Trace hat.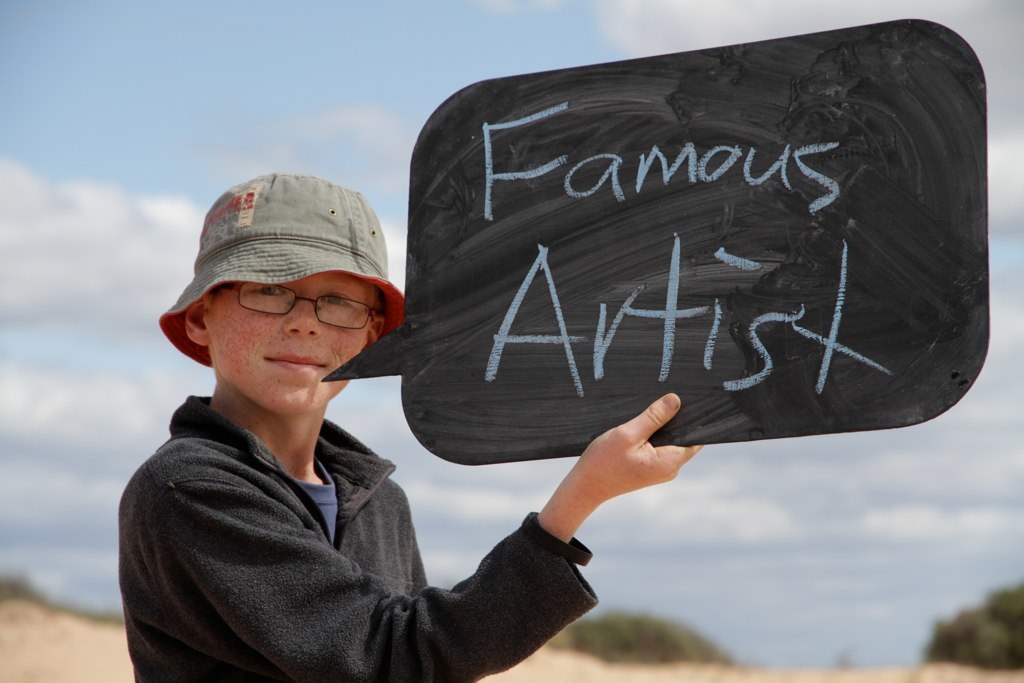
Traced to (left=154, top=170, right=408, bottom=368).
